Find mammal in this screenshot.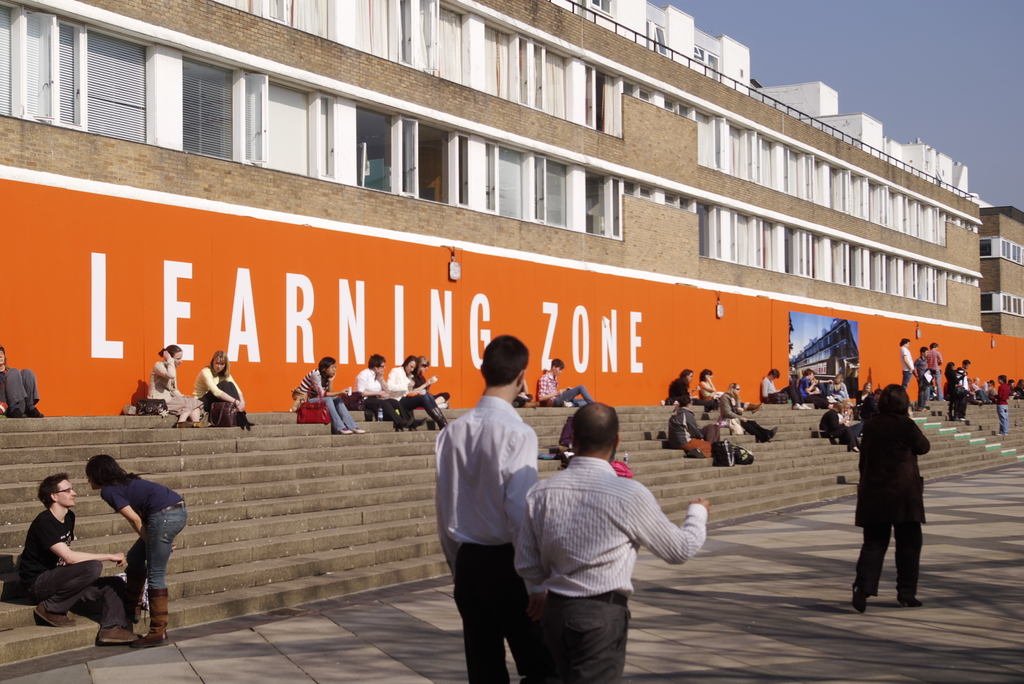
The bounding box for mammal is 794,367,829,405.
